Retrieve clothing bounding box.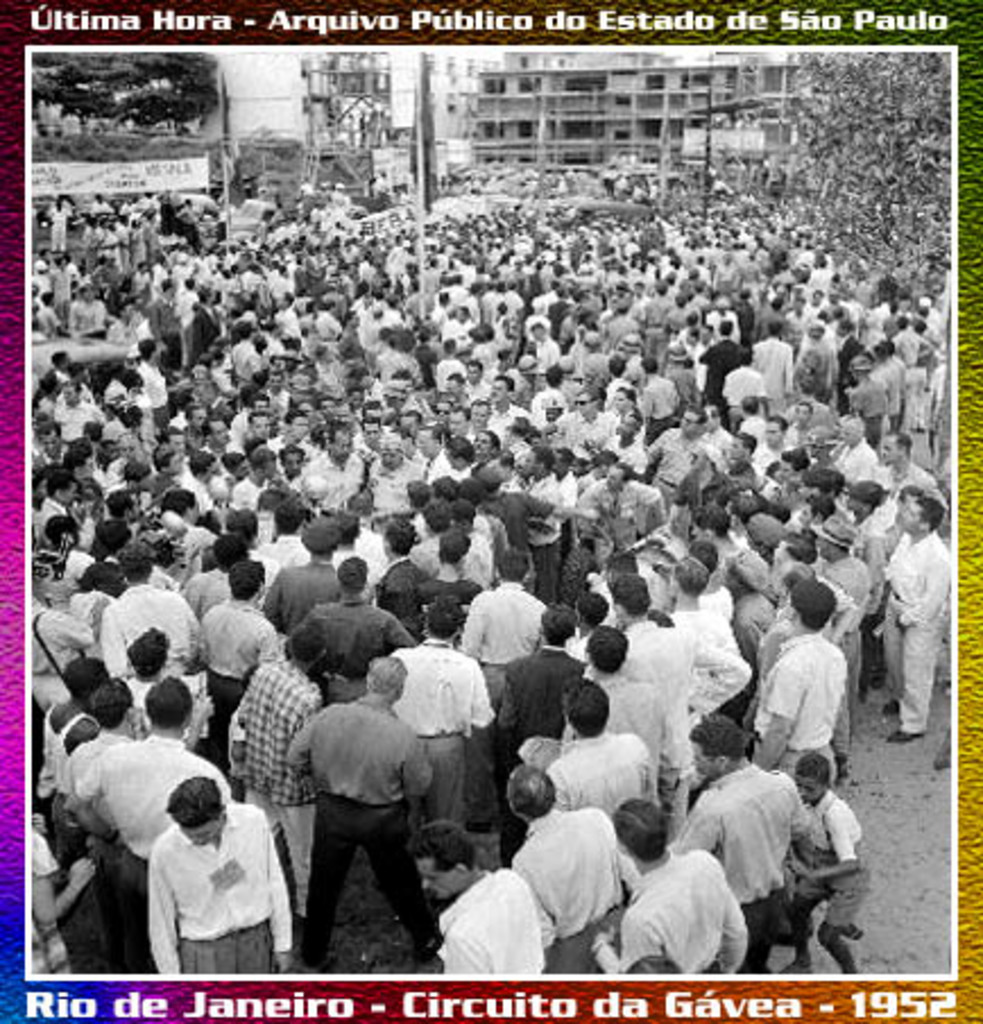
Bounding box: Rect(394, 727, 460, 863).
